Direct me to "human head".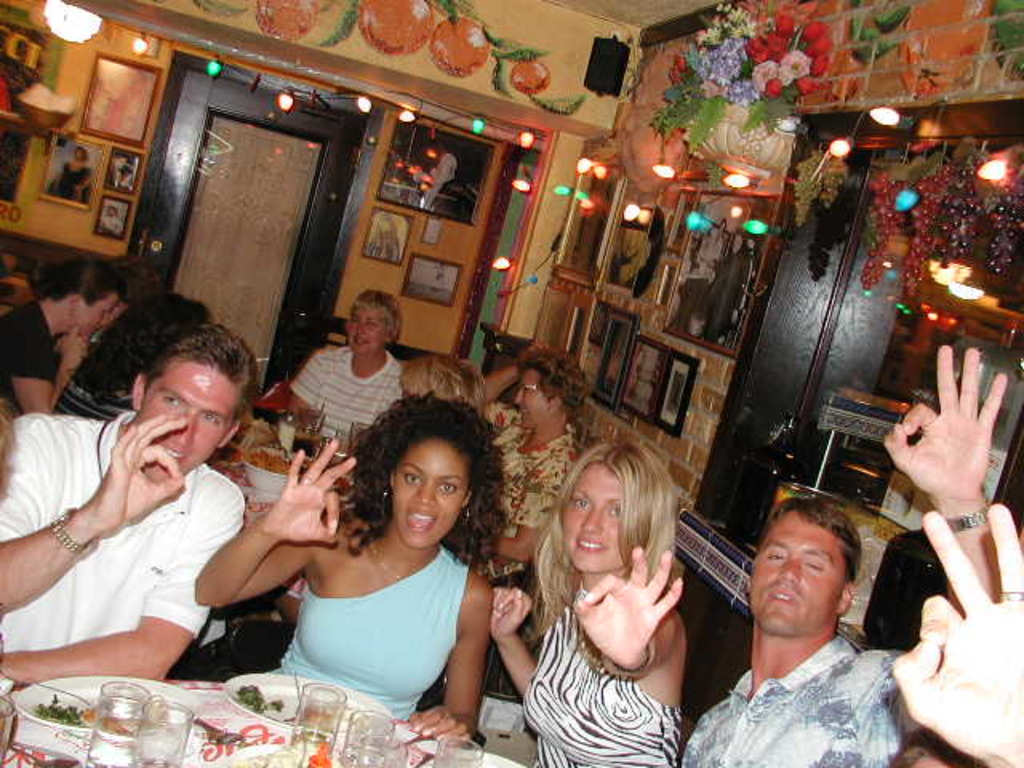
Direction: (x1=350, y1=408, x2=486, y2=557).
